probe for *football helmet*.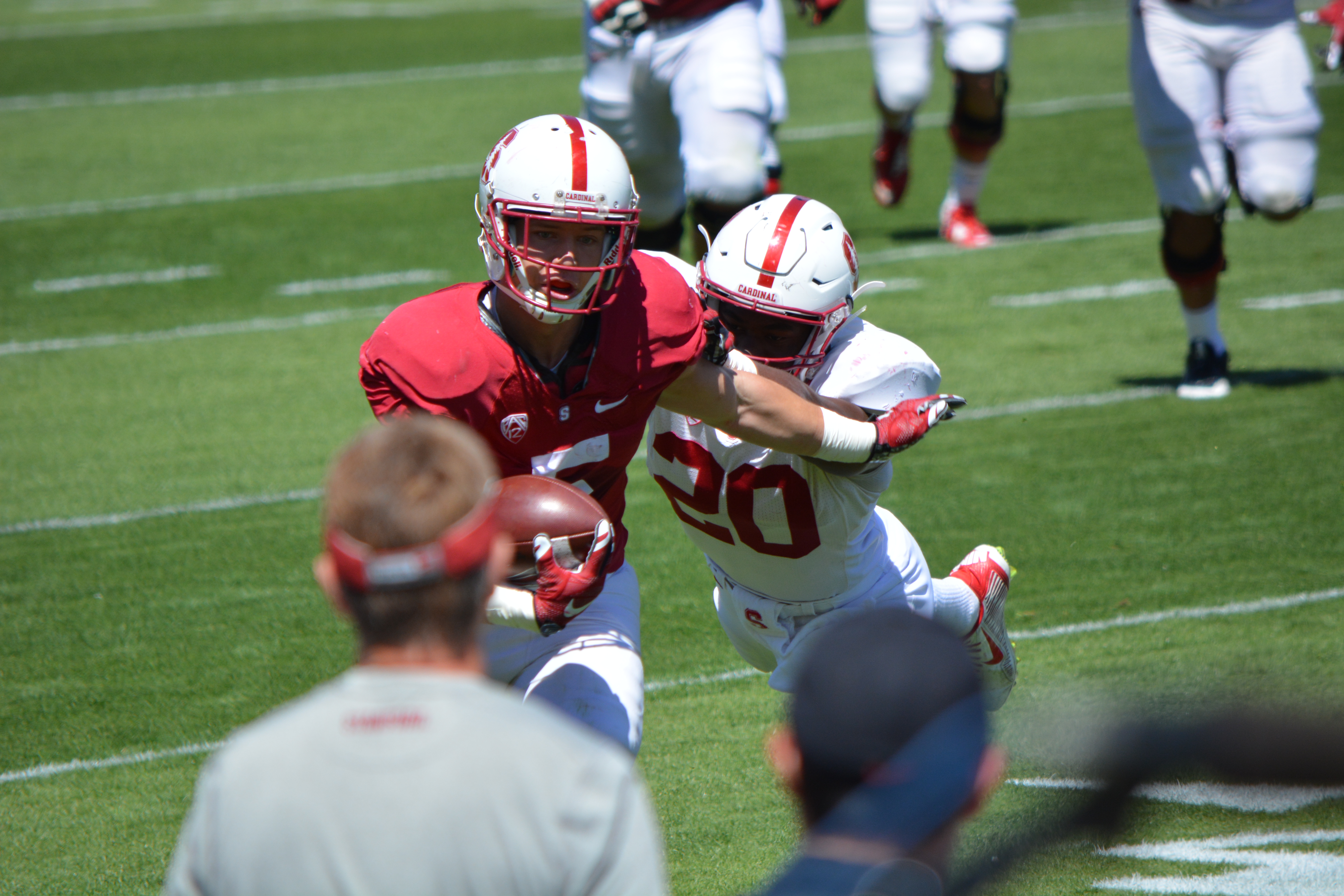
Probe result: crop(105, 25, 145, 71).
